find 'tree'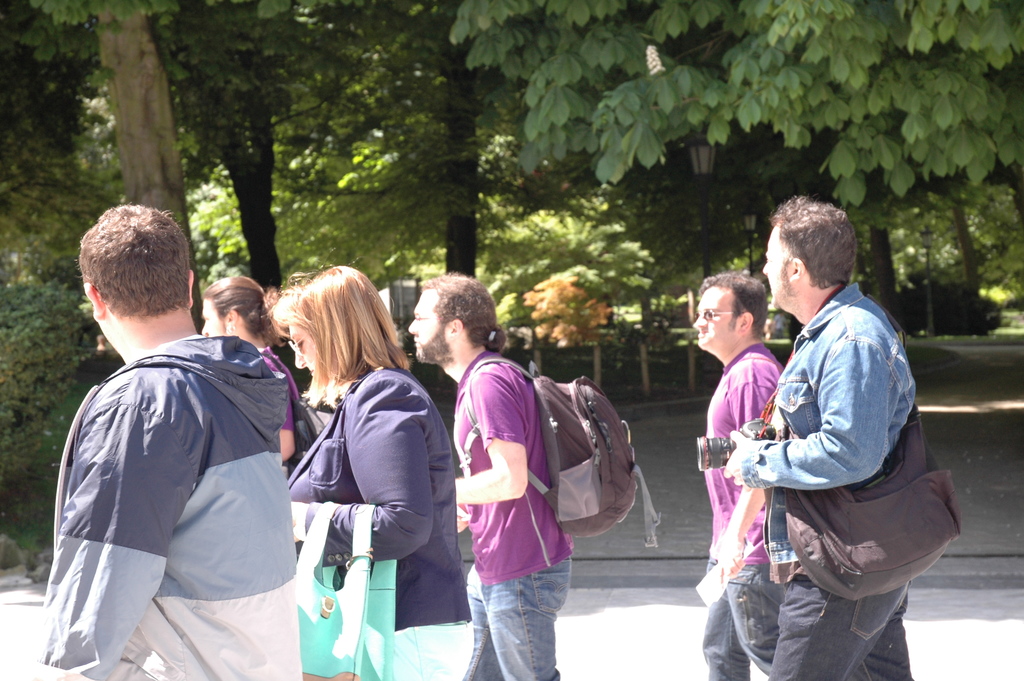
select_region(159, 0, 357, 355)
